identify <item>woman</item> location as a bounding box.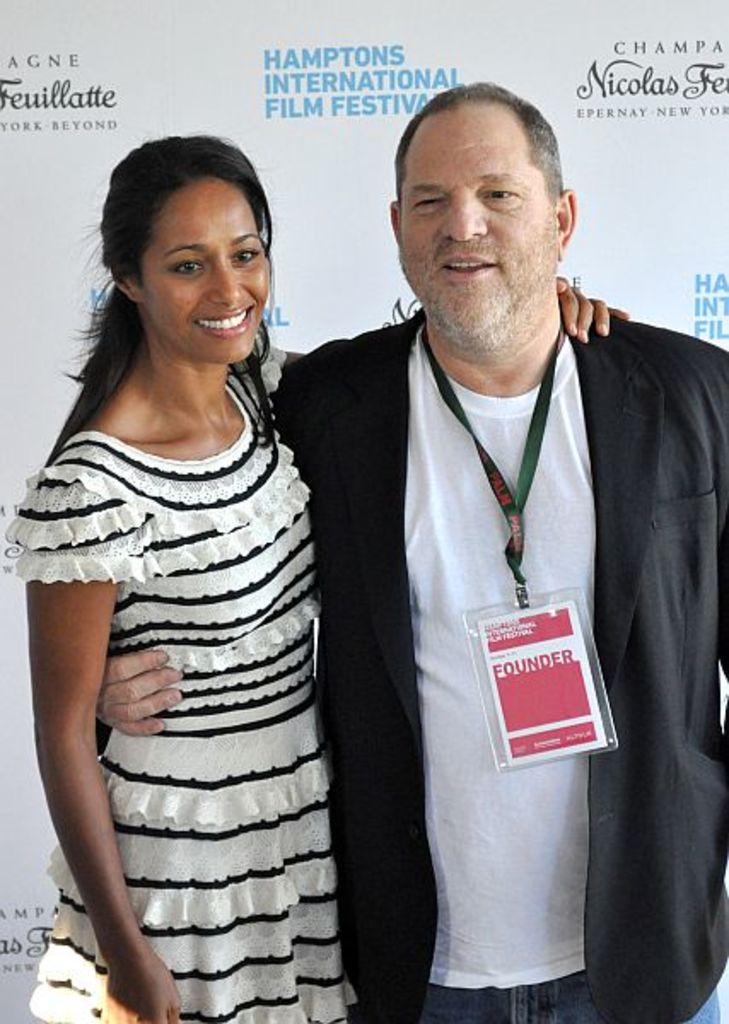
Rect(26, 131, 625, 1022).
